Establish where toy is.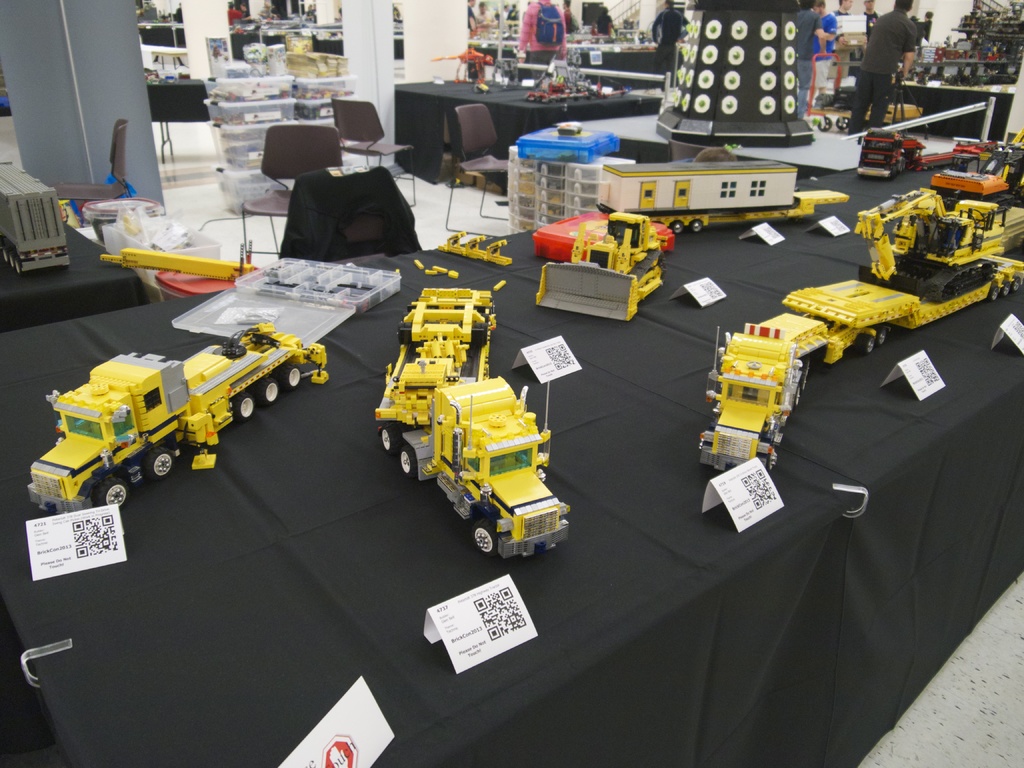
Established at bbox(0, 162, 68, 275).
